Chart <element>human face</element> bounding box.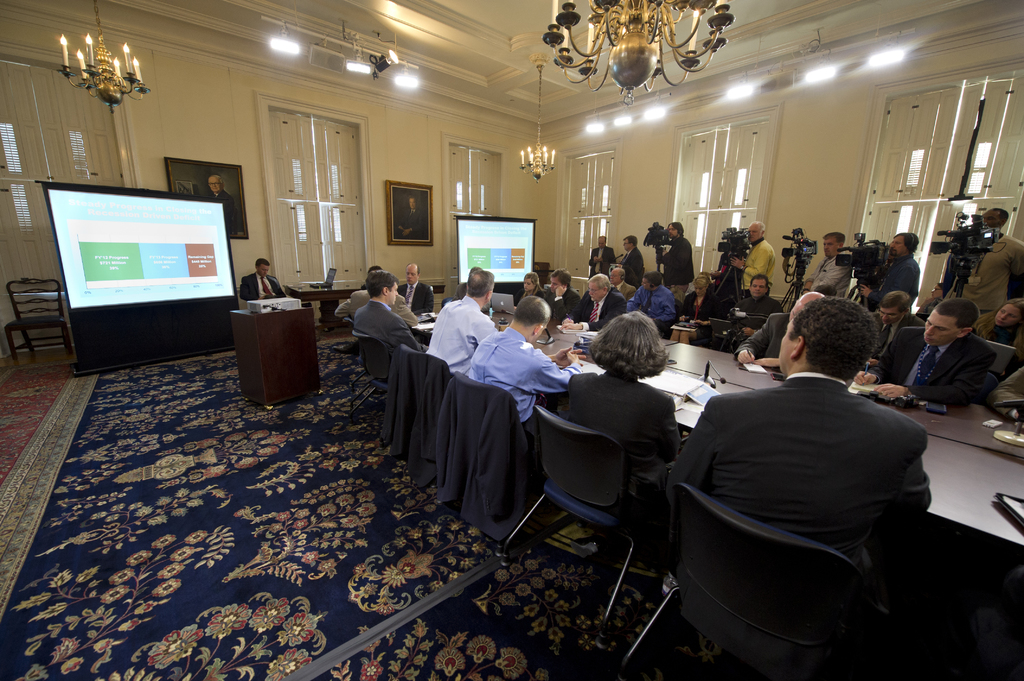
Charted: <region>922, 314, 952, 341</region>.
